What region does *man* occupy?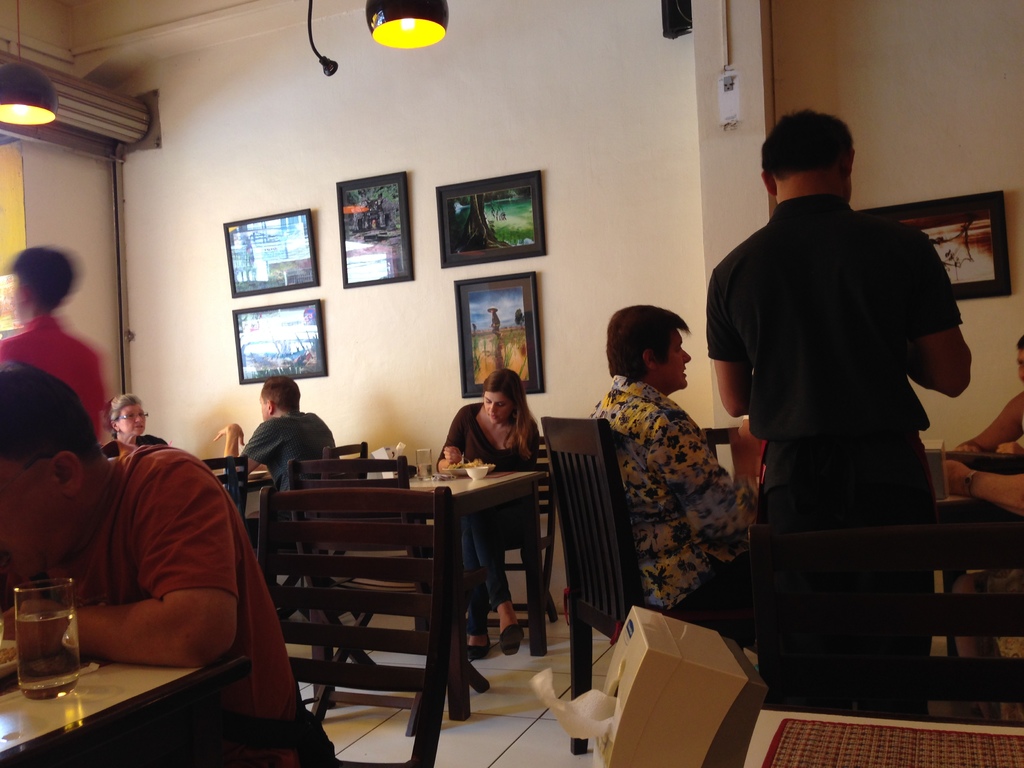
x1=692, y1=102, x2=975, y2=683.
